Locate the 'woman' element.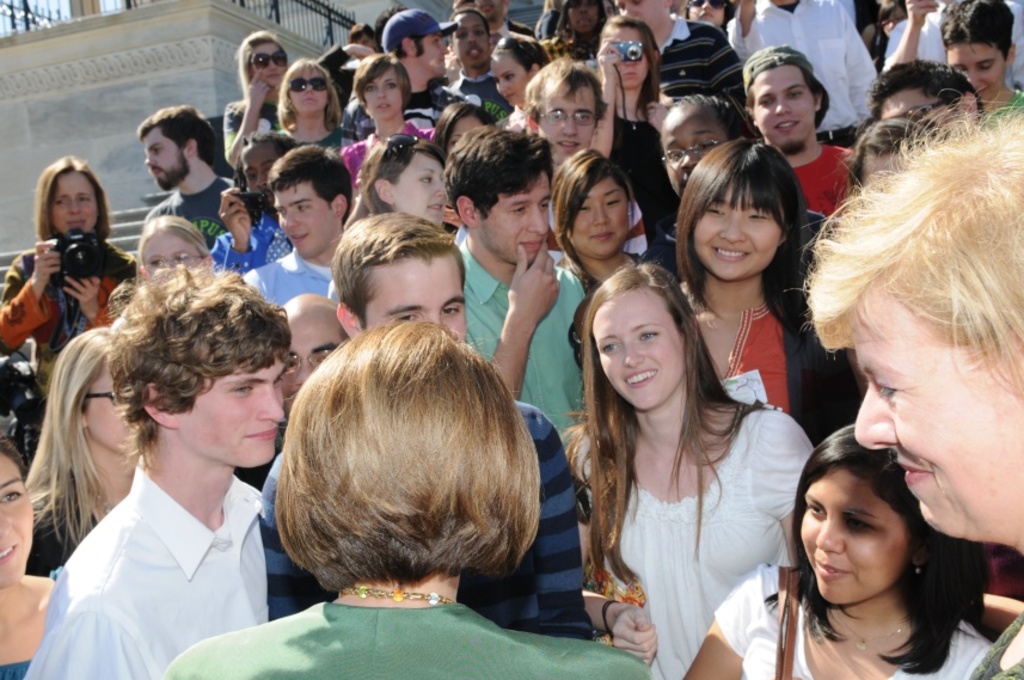
Element bbox: (0,439,55,679).
